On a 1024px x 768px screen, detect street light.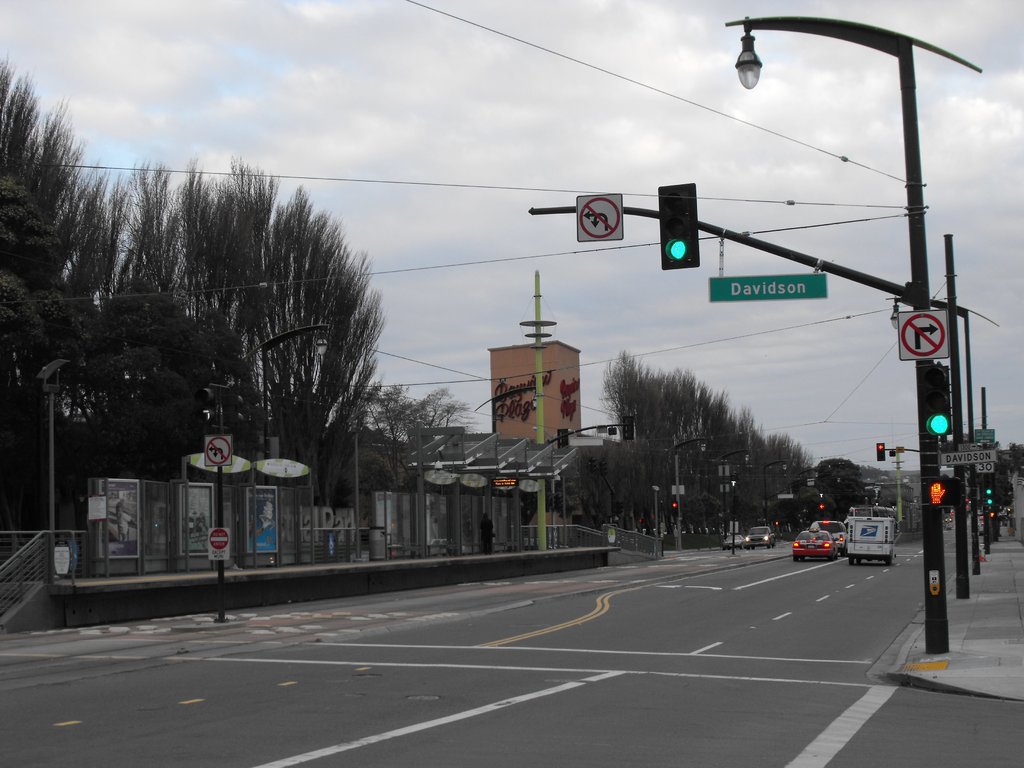
bbox=[886, 294, 1004, 601].
